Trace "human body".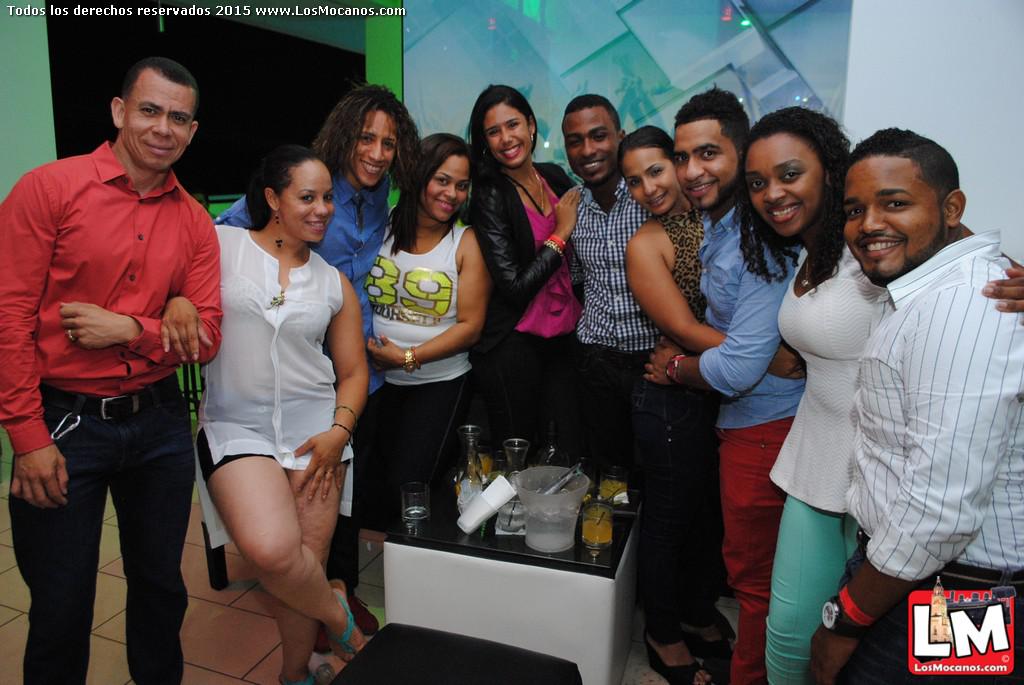
Traced to bbox=[224, 163, 386, 619].
